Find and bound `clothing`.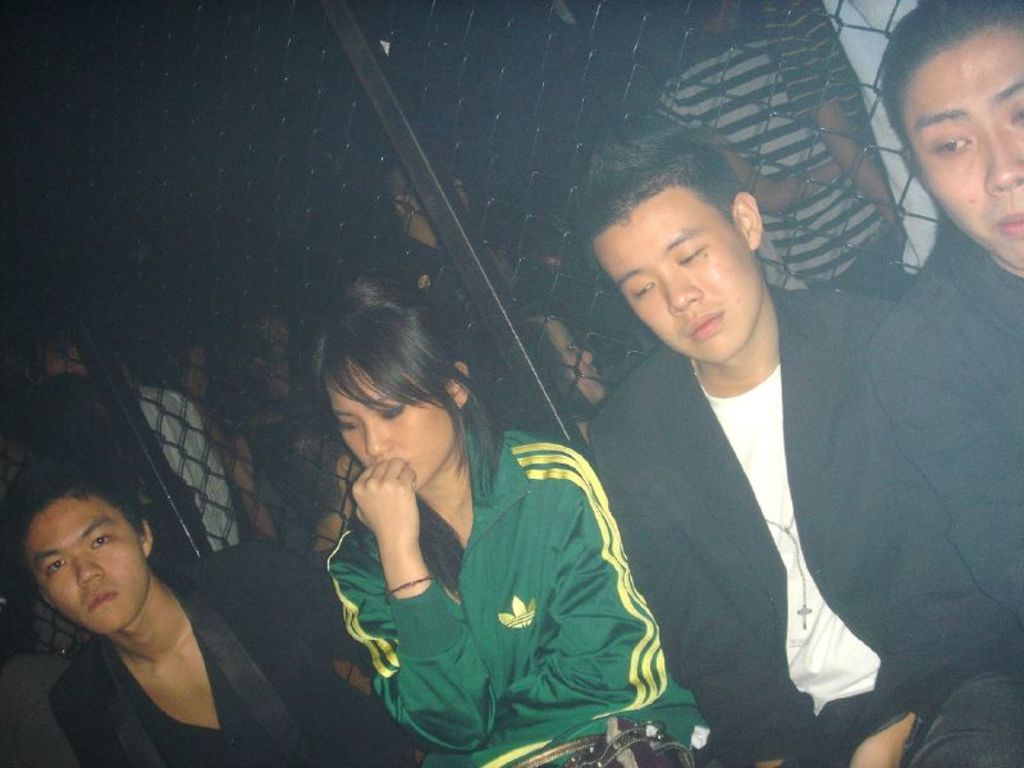
Bound: bbox=(396, 233, 556, 435).
